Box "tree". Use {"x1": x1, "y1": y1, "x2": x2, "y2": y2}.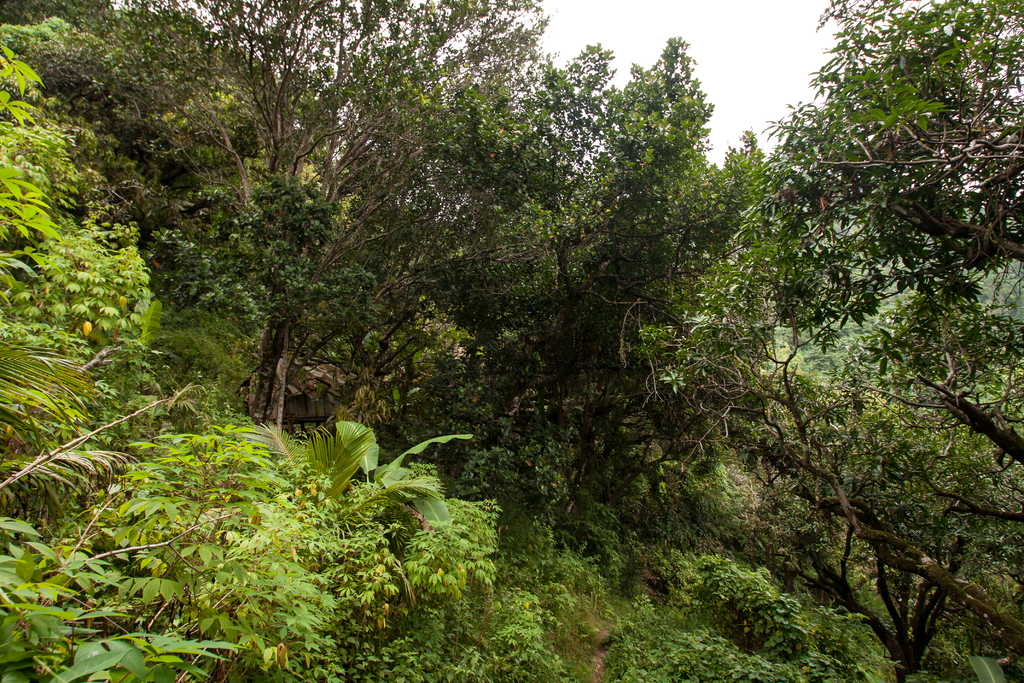
{"x1": 783, "y1": 0, "x2": 1023, "y2": 465}.
